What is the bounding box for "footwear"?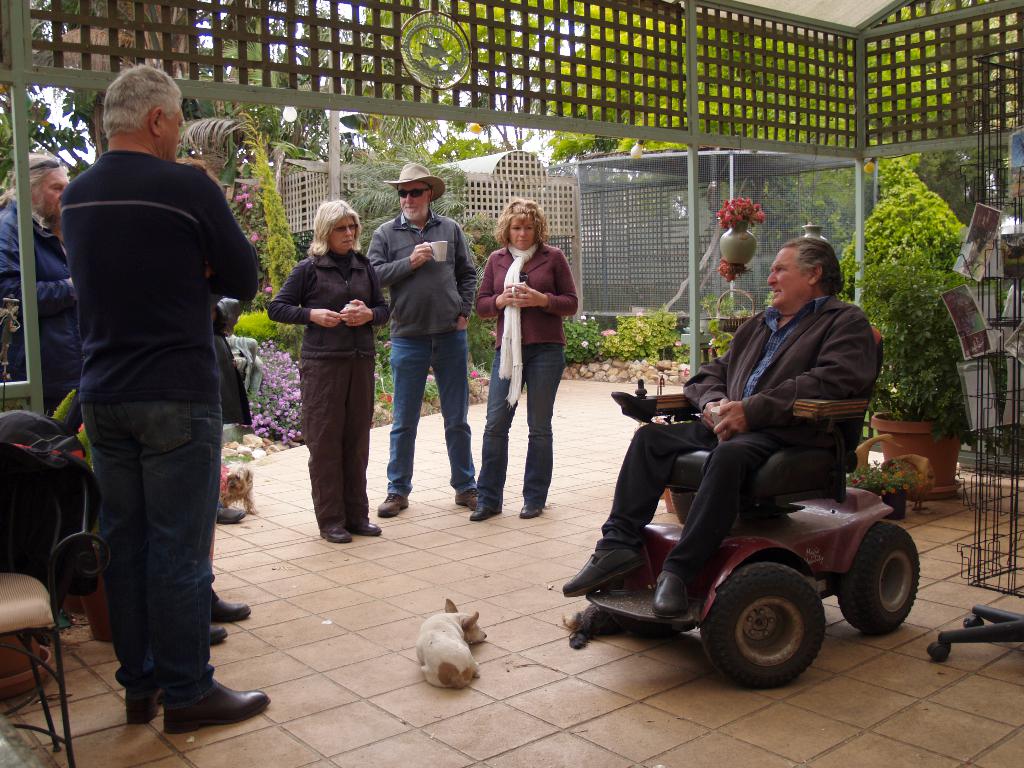
519 497 543 519.
